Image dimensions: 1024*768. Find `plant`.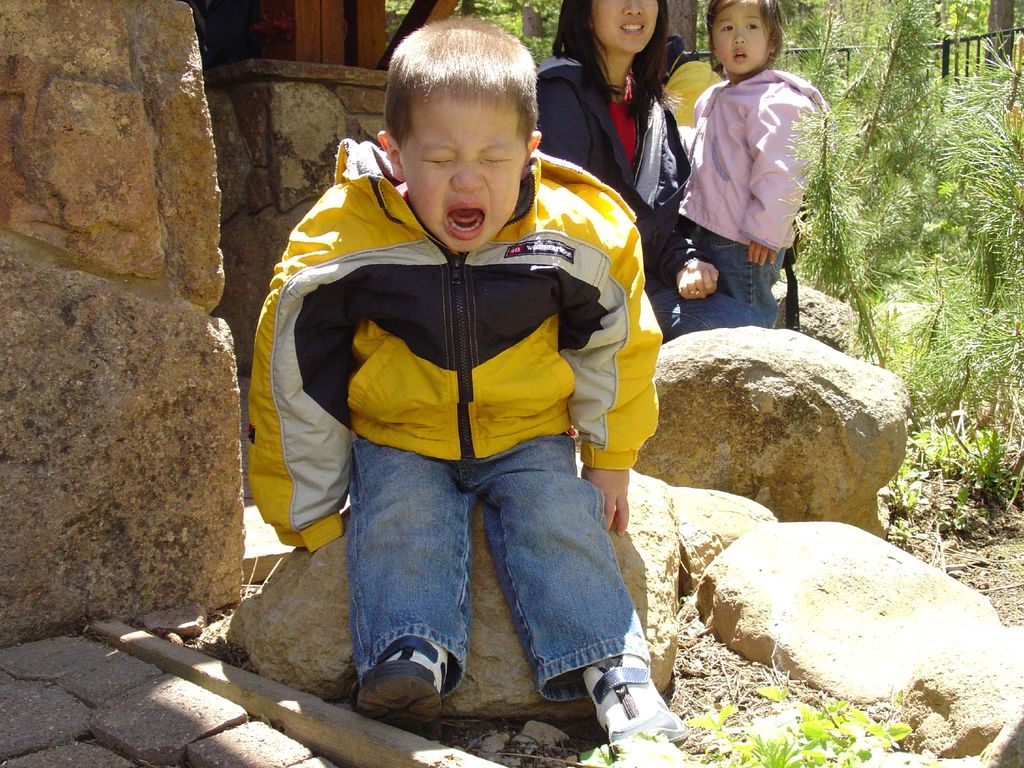
locate(944, 70, 1022, 364).
